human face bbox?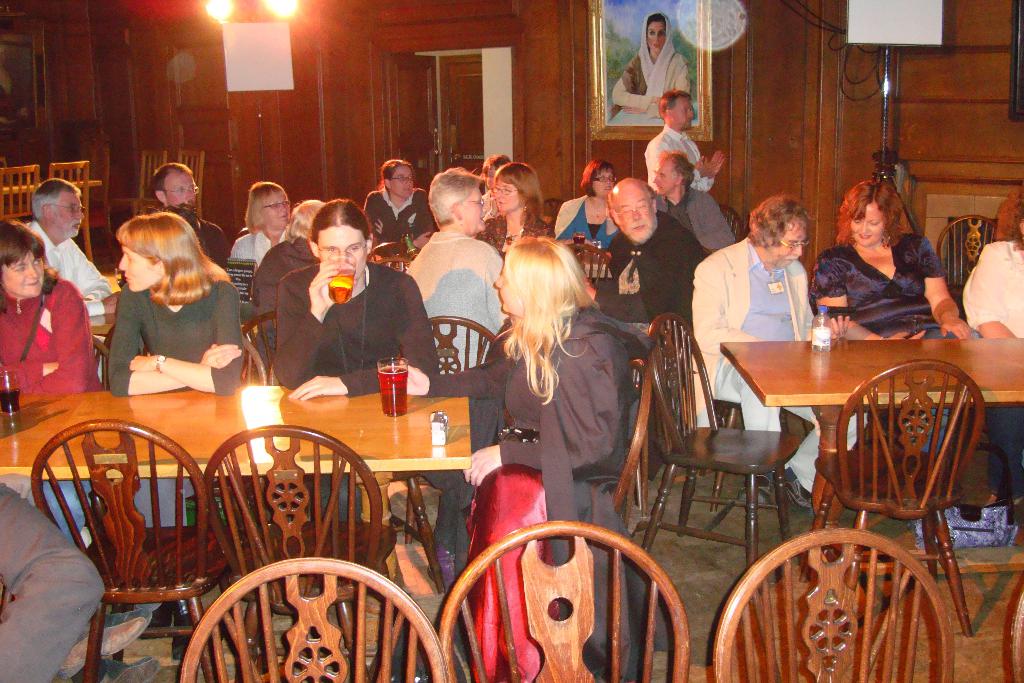
bbox=(778, 220, 810, 273)
